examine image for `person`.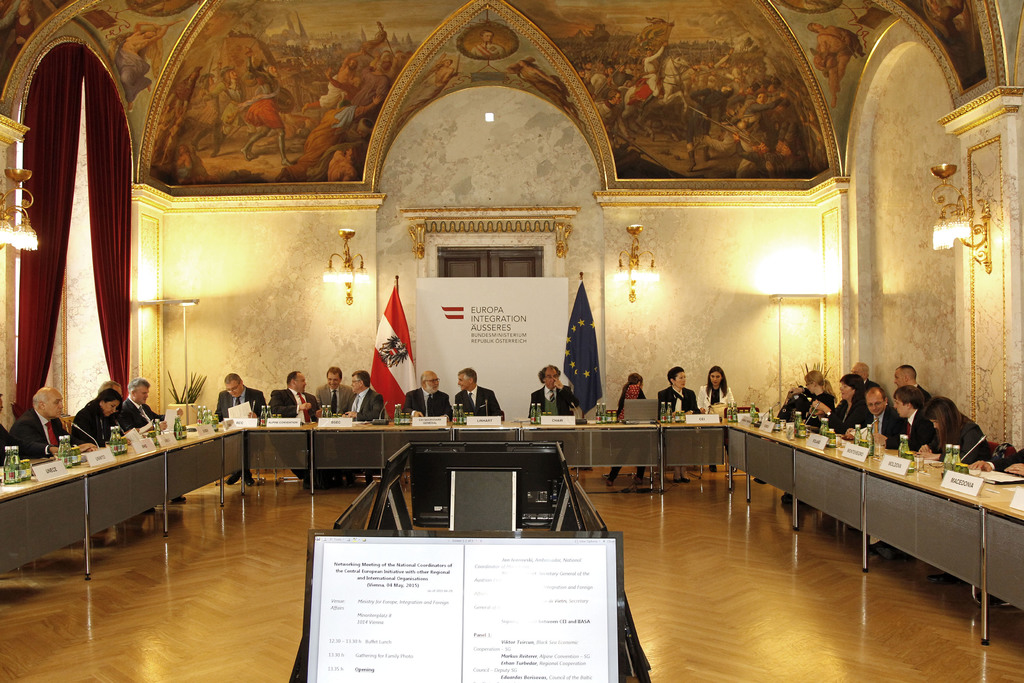
Examination result: 0/393/21/467.
